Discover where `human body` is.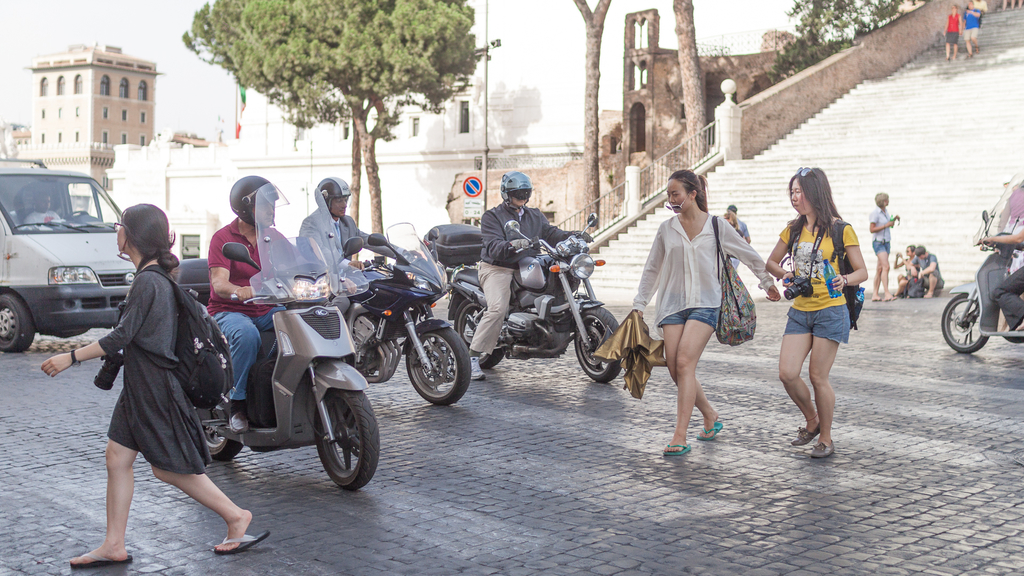
Discovered at left=775, top=170, right=869, bottom=446.
